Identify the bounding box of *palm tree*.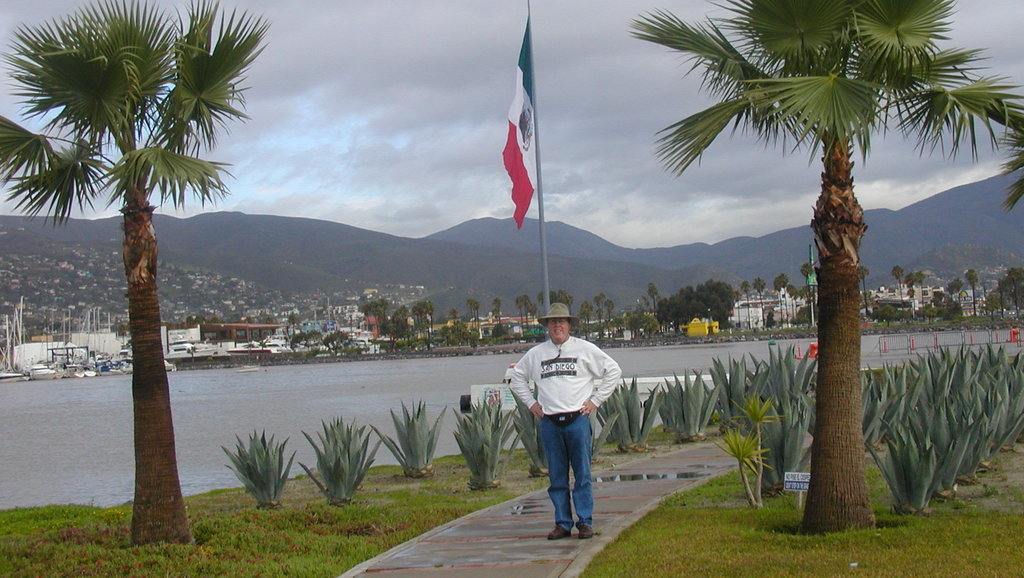
{"left": 440, "top": 295, "right": 477, "bottom": 359}.
